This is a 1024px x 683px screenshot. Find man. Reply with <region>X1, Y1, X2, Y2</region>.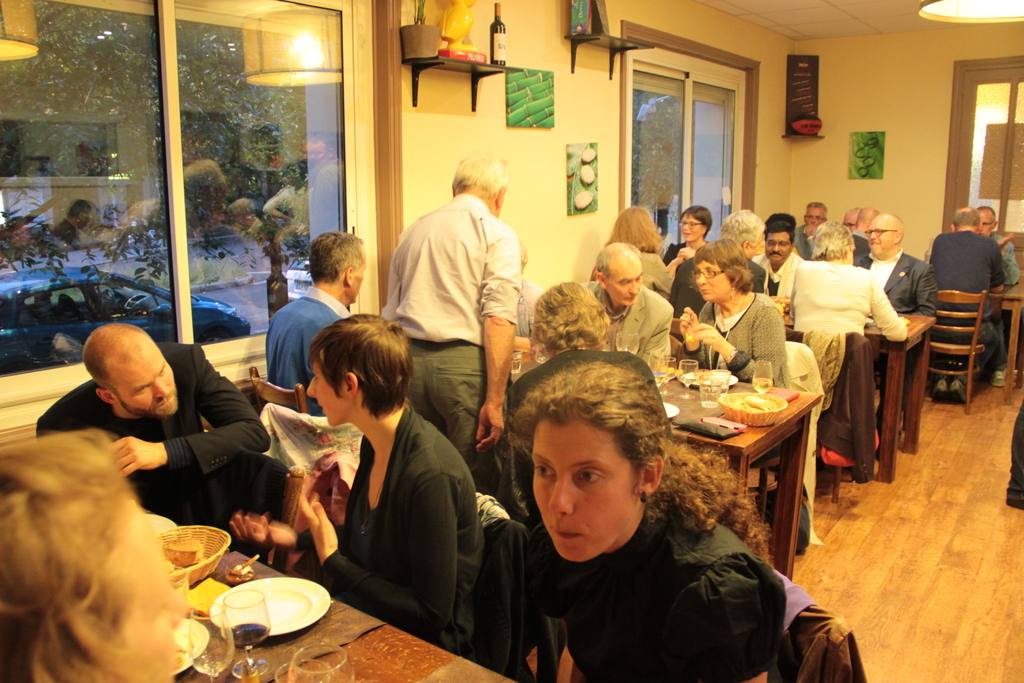
<region>919, 206, 1005, 406</region>.
